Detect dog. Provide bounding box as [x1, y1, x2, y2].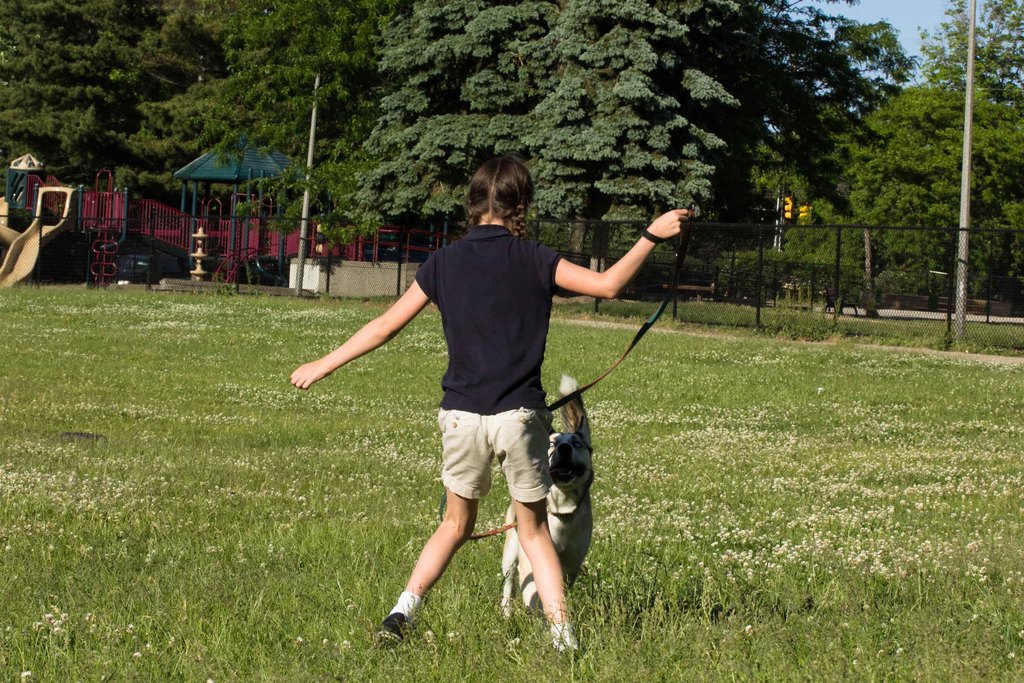
[497, 370, 596, 652].
